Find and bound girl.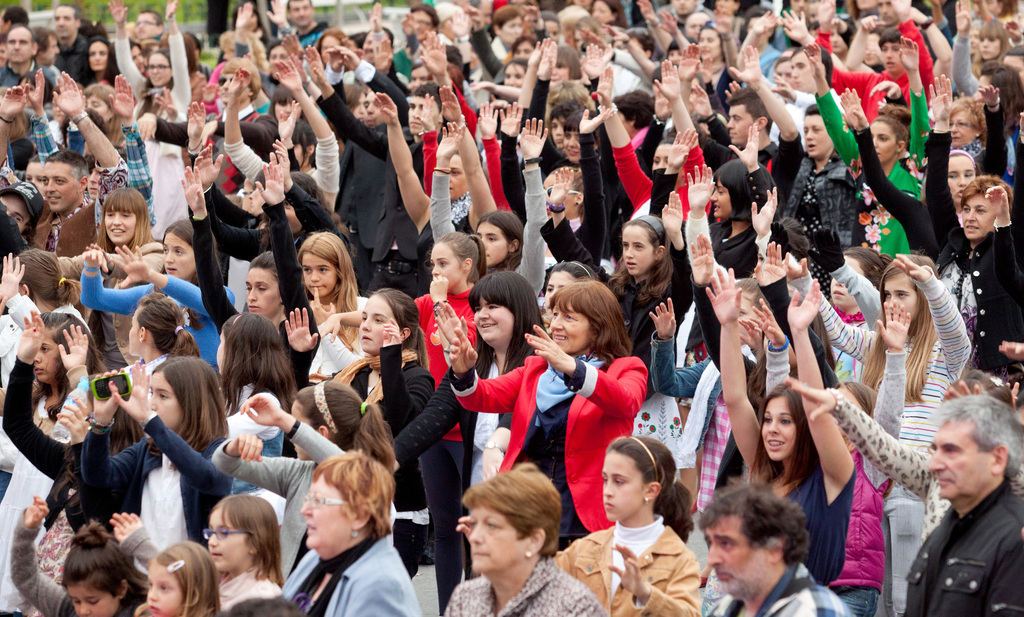
Bound: bbox(454, 436, 699, 615).
